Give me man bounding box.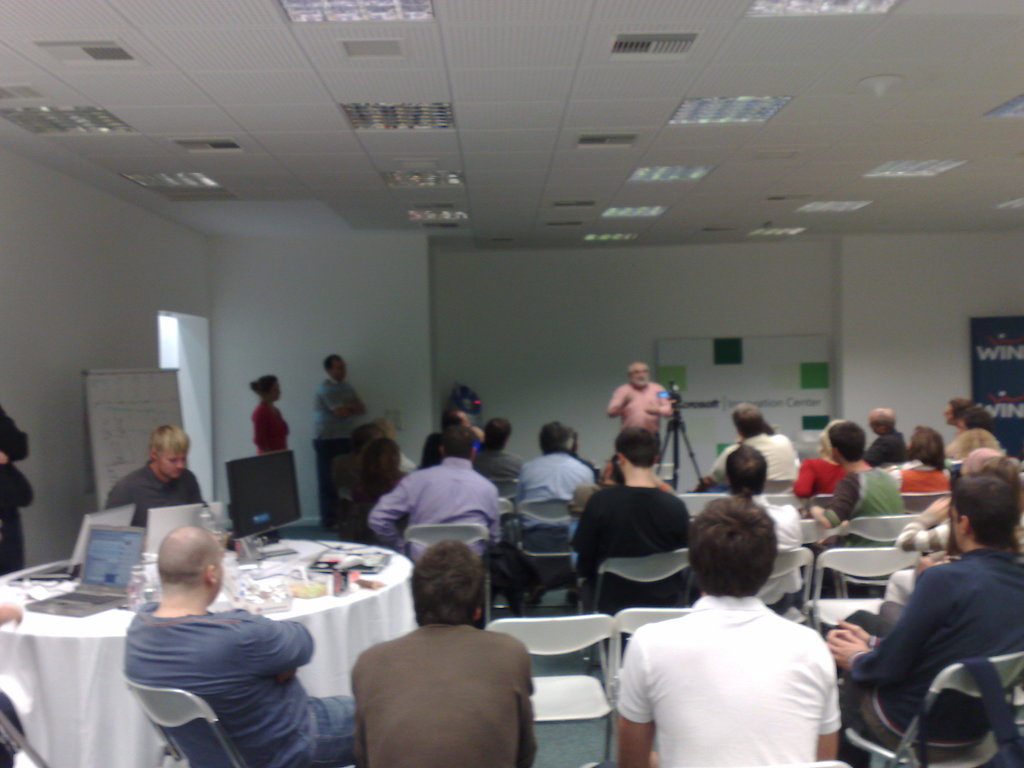
(570, 428, 694, 616).
